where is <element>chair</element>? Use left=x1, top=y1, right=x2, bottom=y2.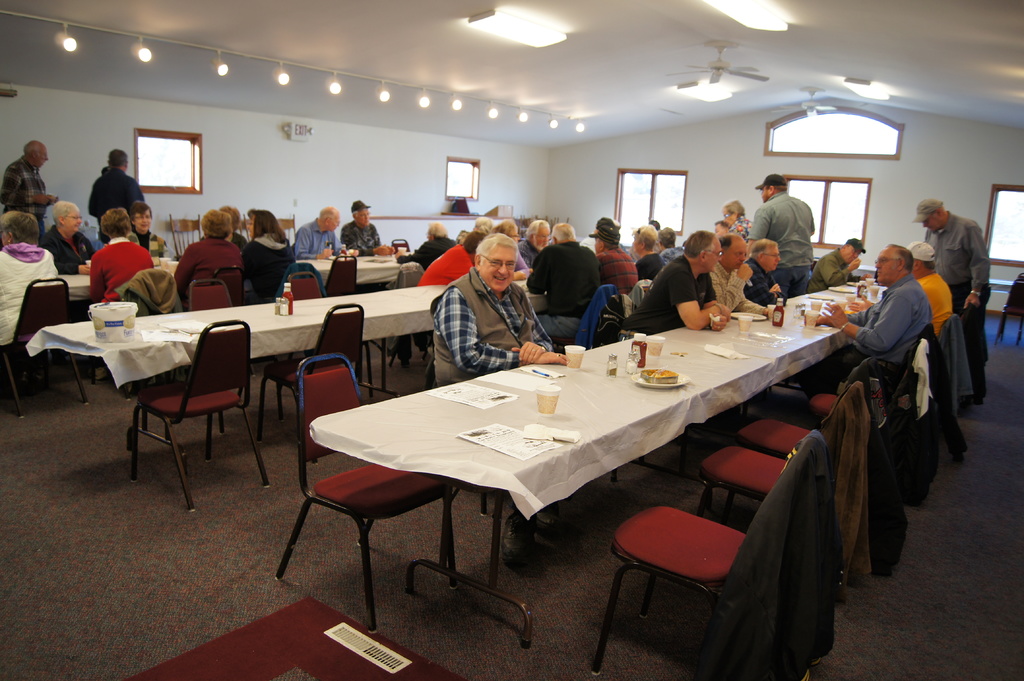
left=136, top=304, right=266, bottom=502.
